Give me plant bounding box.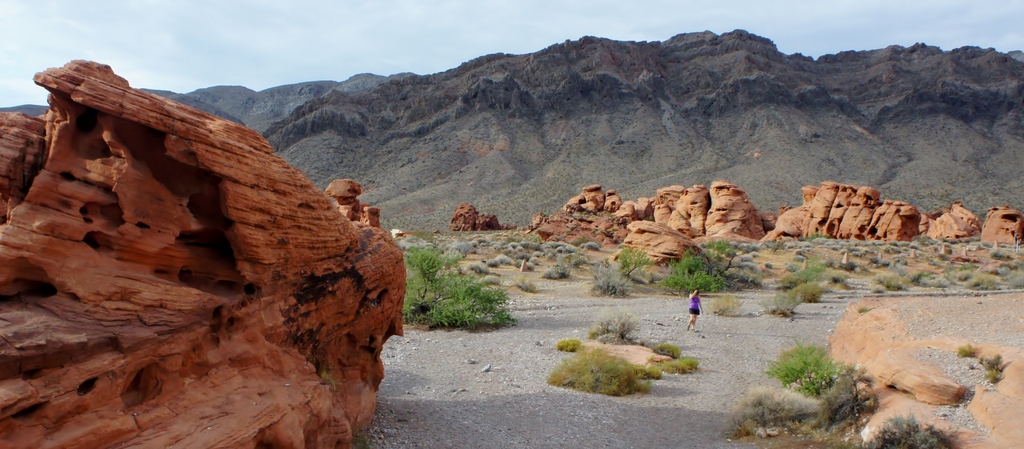
[988,241,1007,261].
